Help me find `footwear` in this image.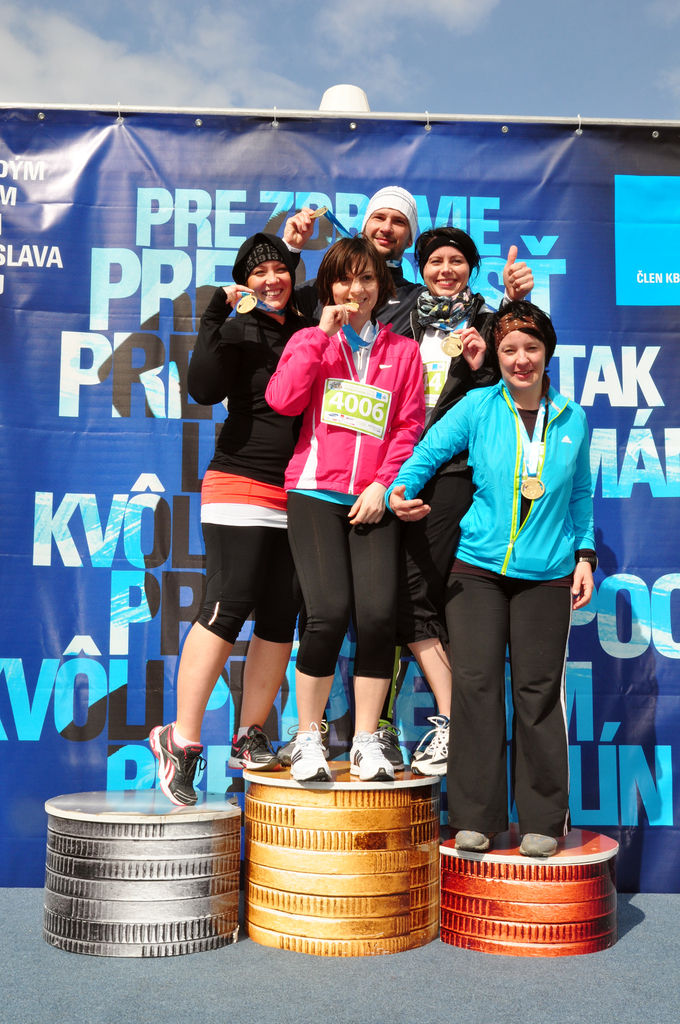
Found it: (277,721,334,766).
